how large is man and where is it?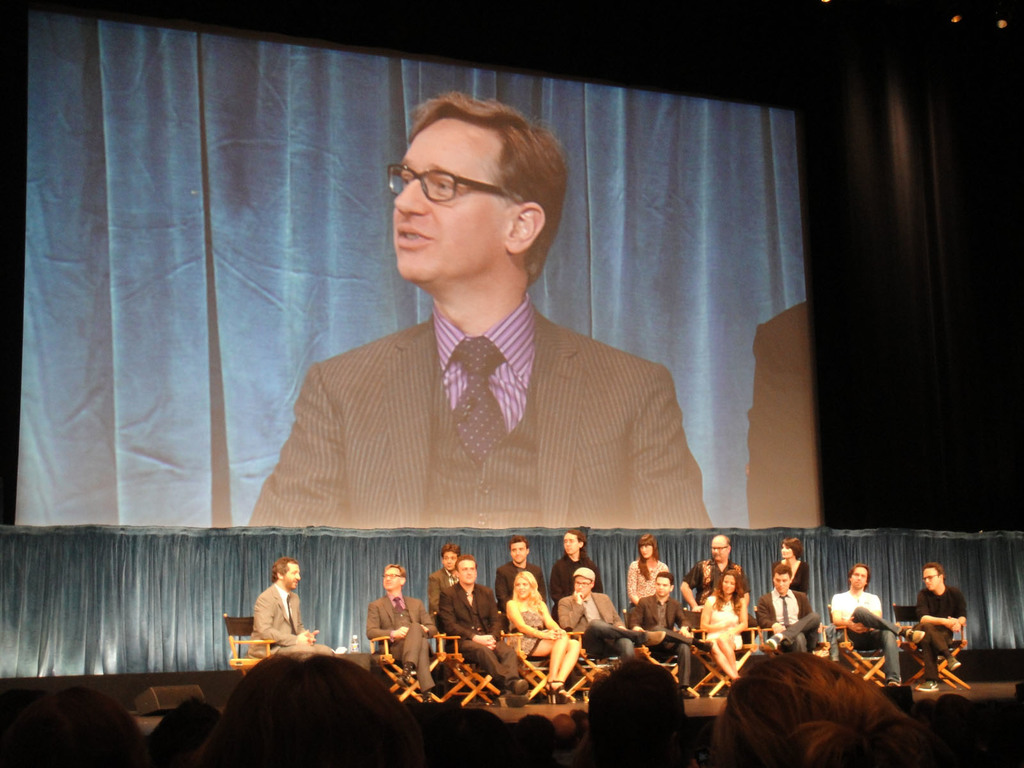
Bounding box: (x1=627, y1=569, x2=712, y2=701).
